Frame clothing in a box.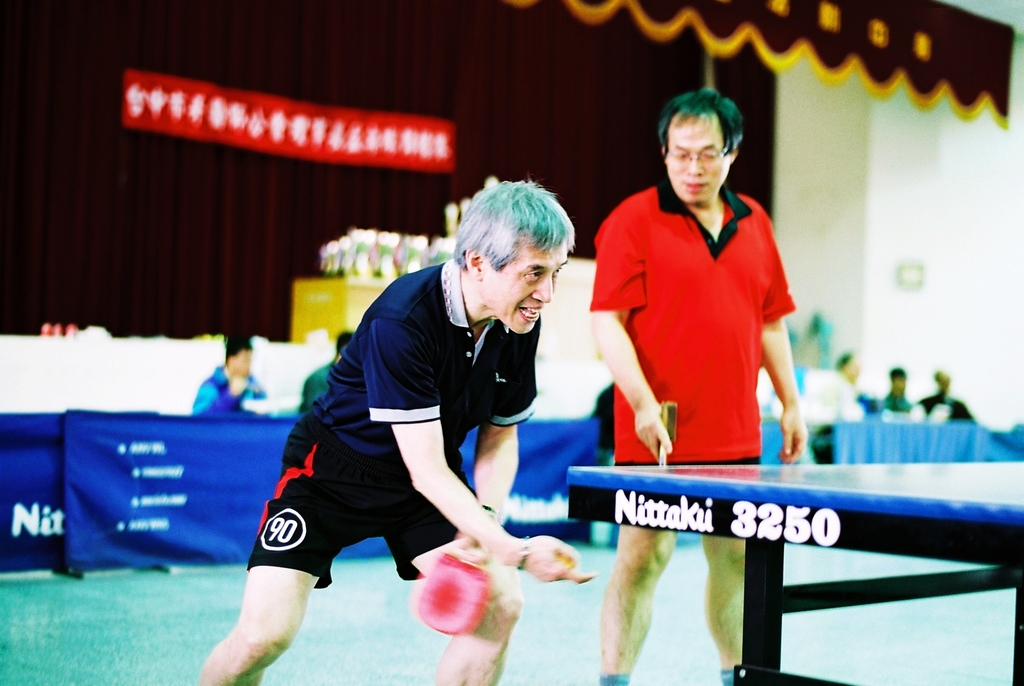
BBox(601, 154, 797, 471).
